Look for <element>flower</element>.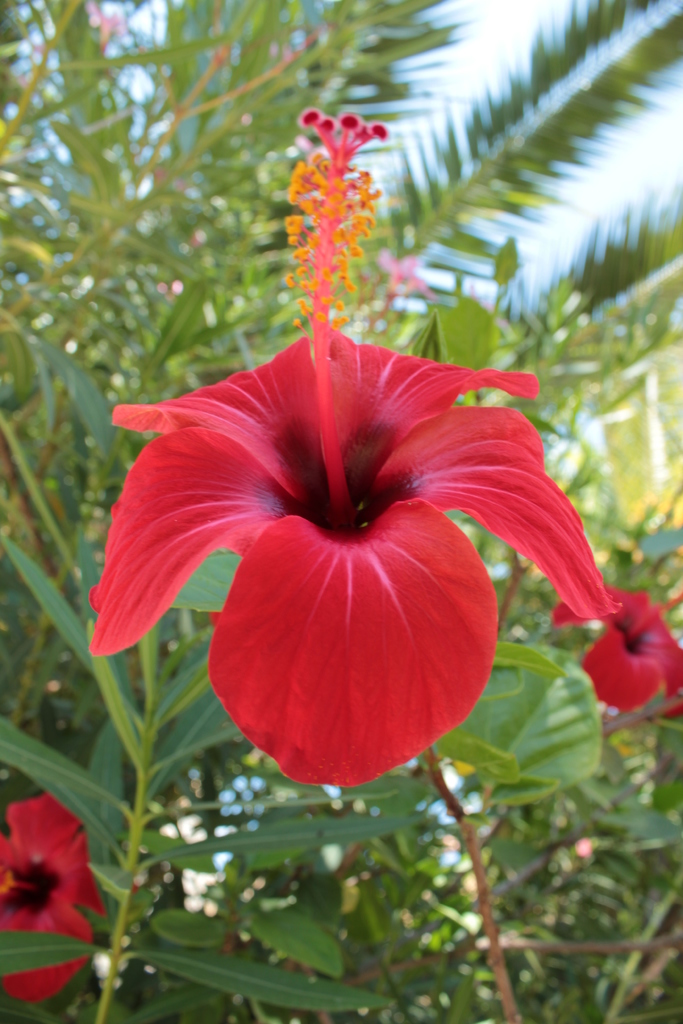
Found: BBox(87, 109, 618, 781).
